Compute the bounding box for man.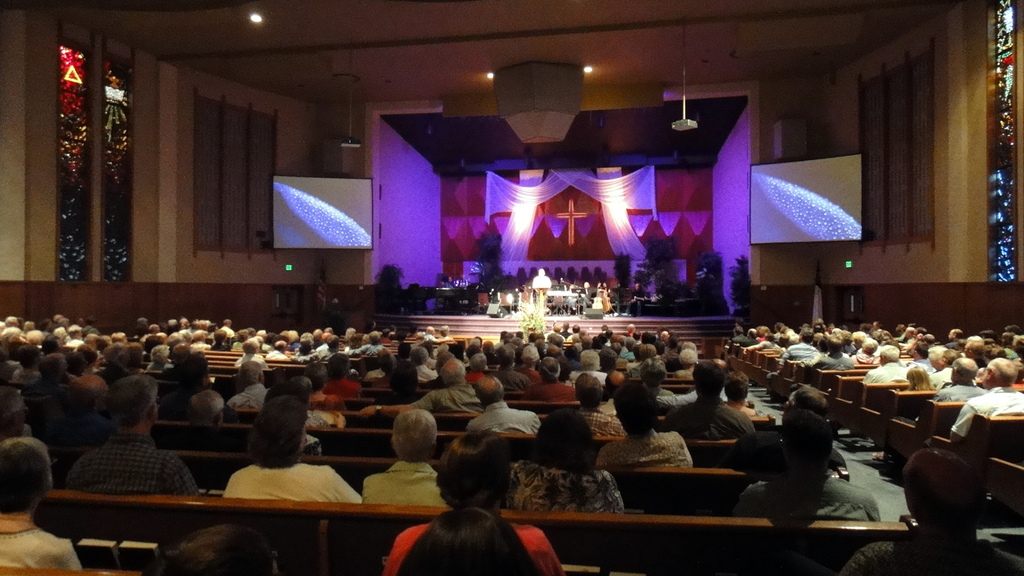
locate(241, 398, 328, 511).
